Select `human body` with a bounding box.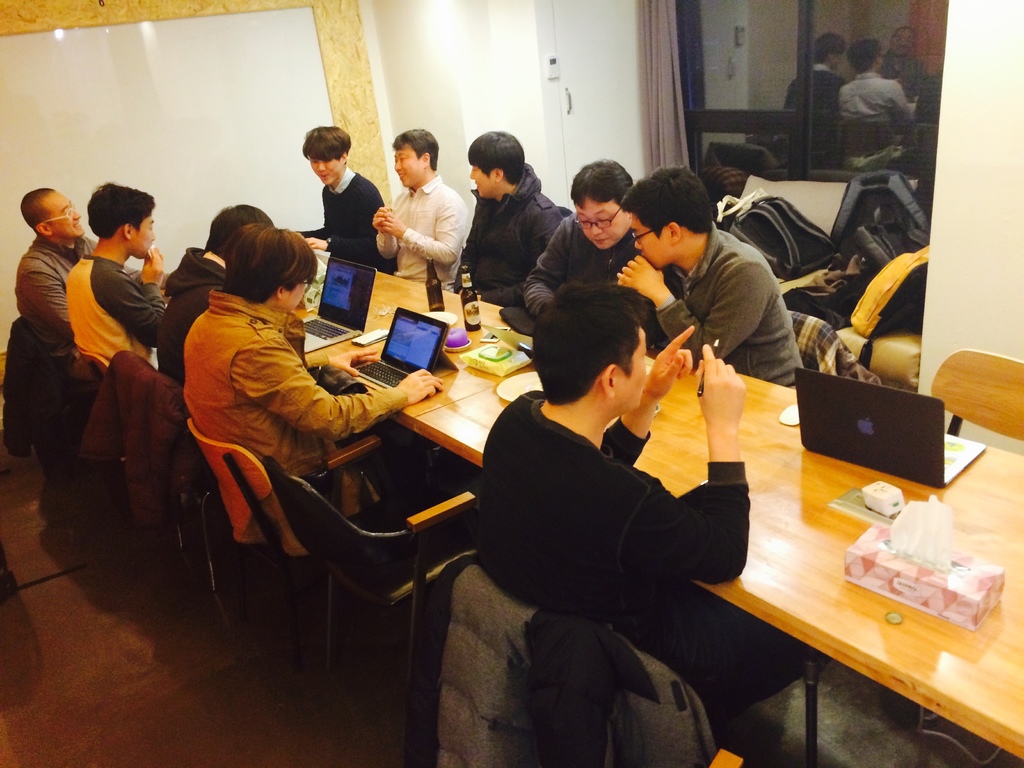
detection(372, 126, 476, 284).
